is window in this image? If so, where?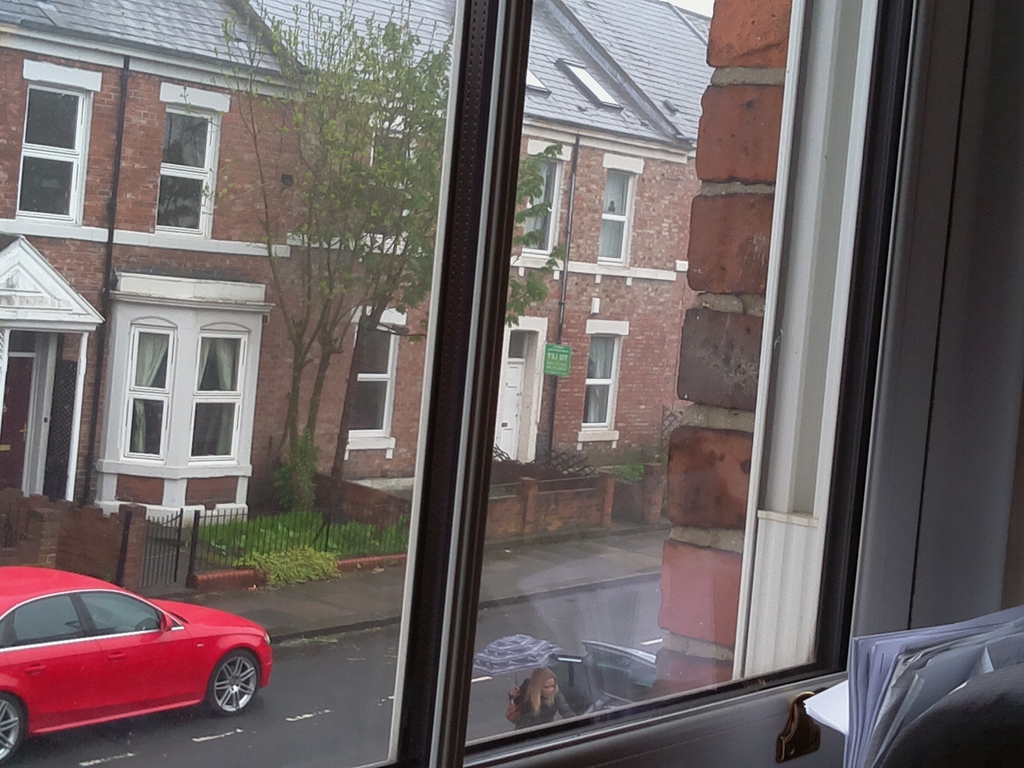
Yes, at <region>353, 118, 420, 268</region>.
